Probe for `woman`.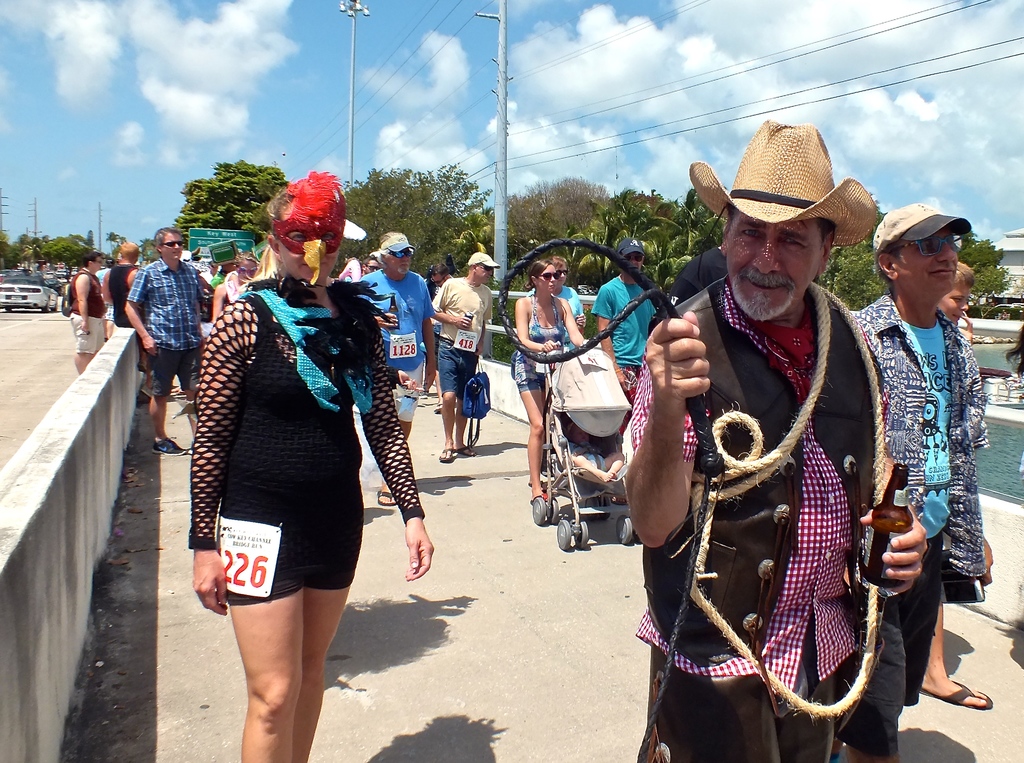
Probe result: bbox=[514, 262, 613, 529].
